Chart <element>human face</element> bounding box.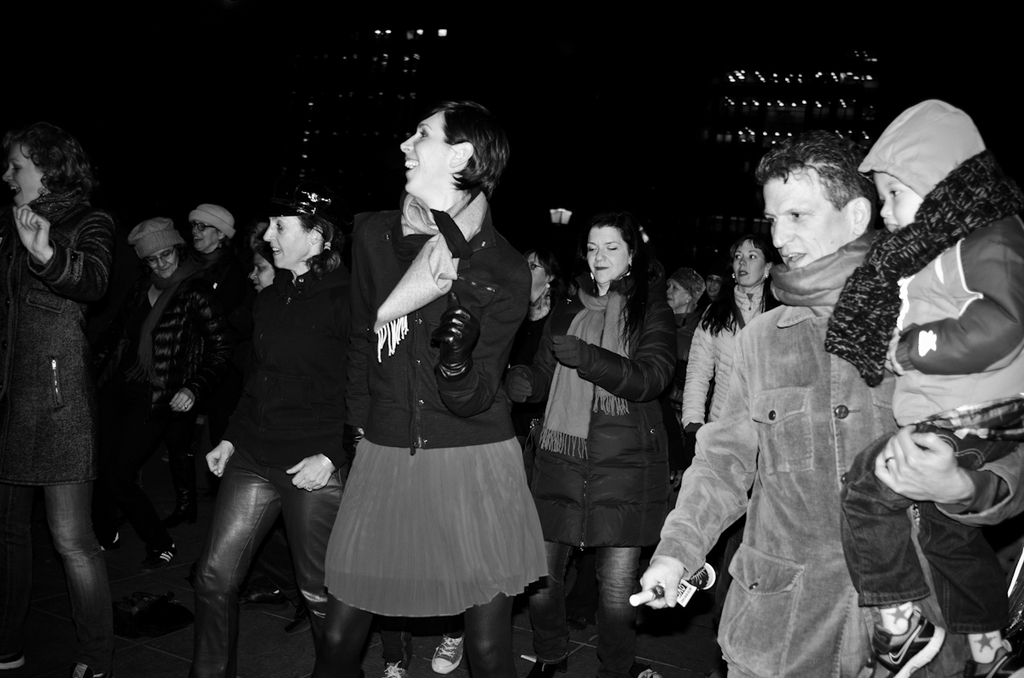
Charted: <region>249, 254, 276, 293</region>.
